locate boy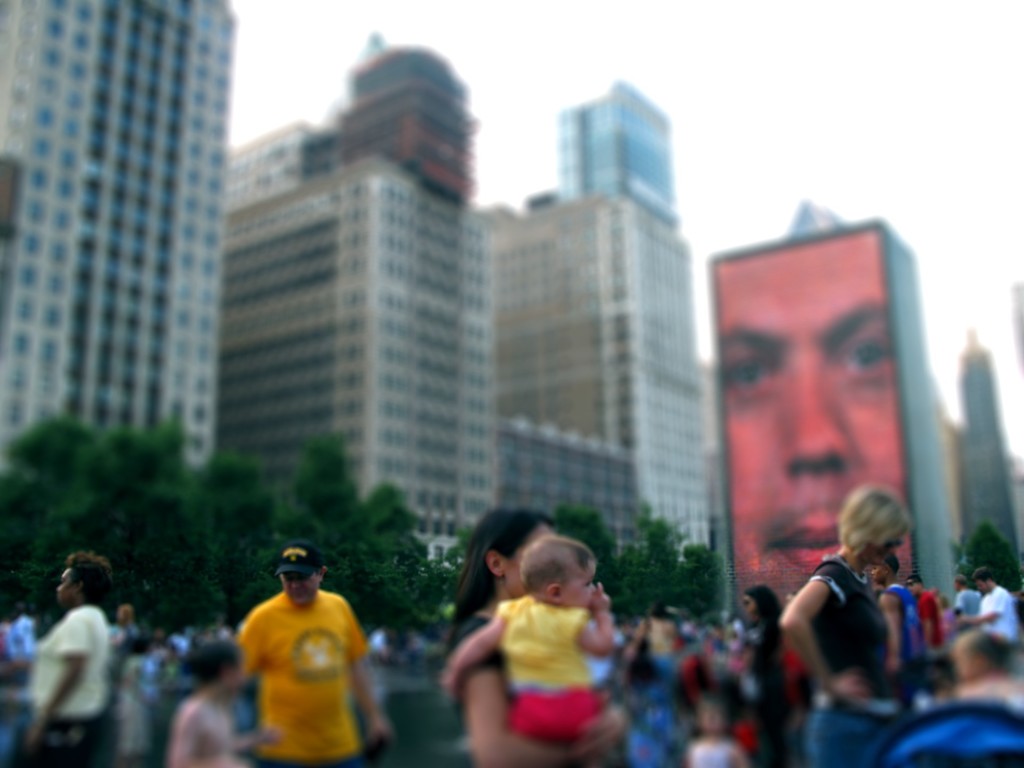
detection(452, 543, 651, 753)
